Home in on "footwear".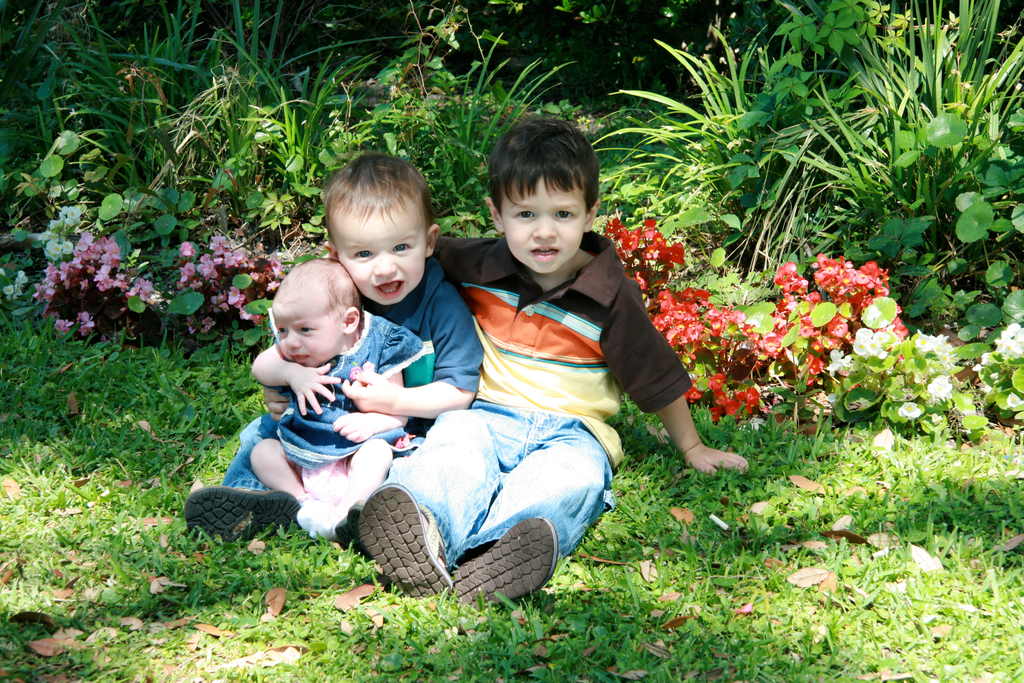
Homed in at 182 483 284 548.
